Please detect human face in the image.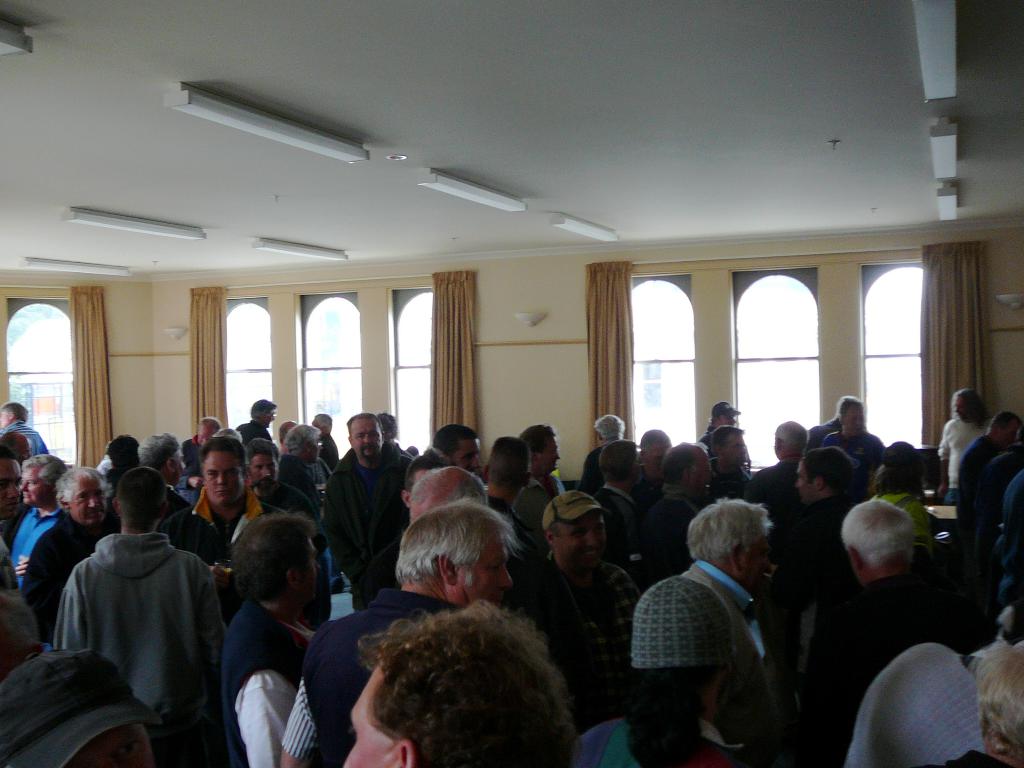
352:416:381:460.
